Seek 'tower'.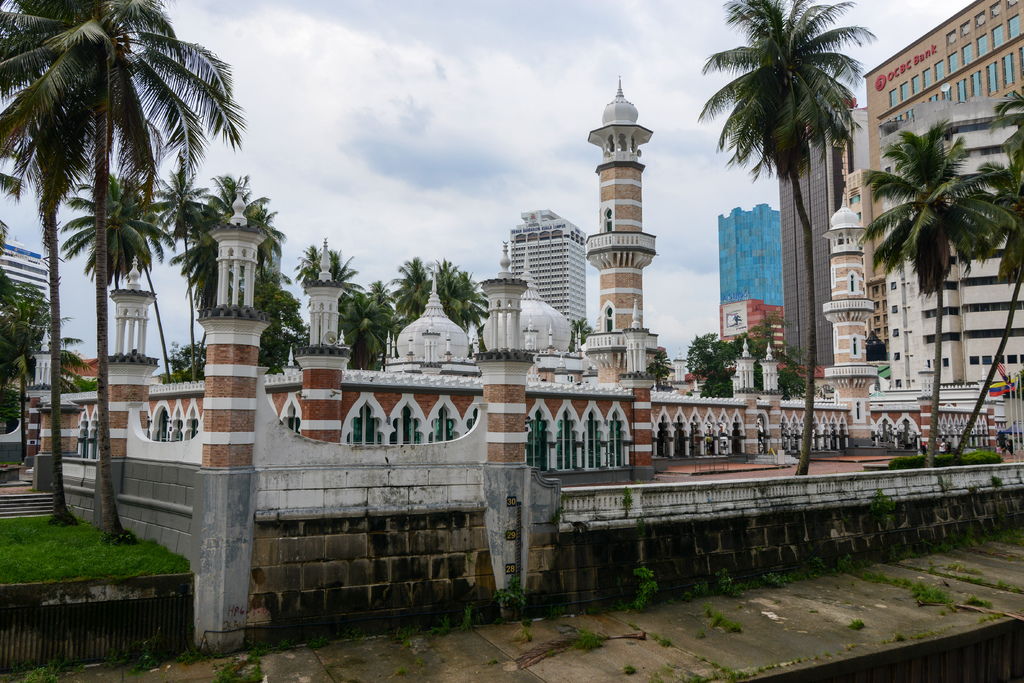
[x1=477, y1=242, x2=529, y2=481].
